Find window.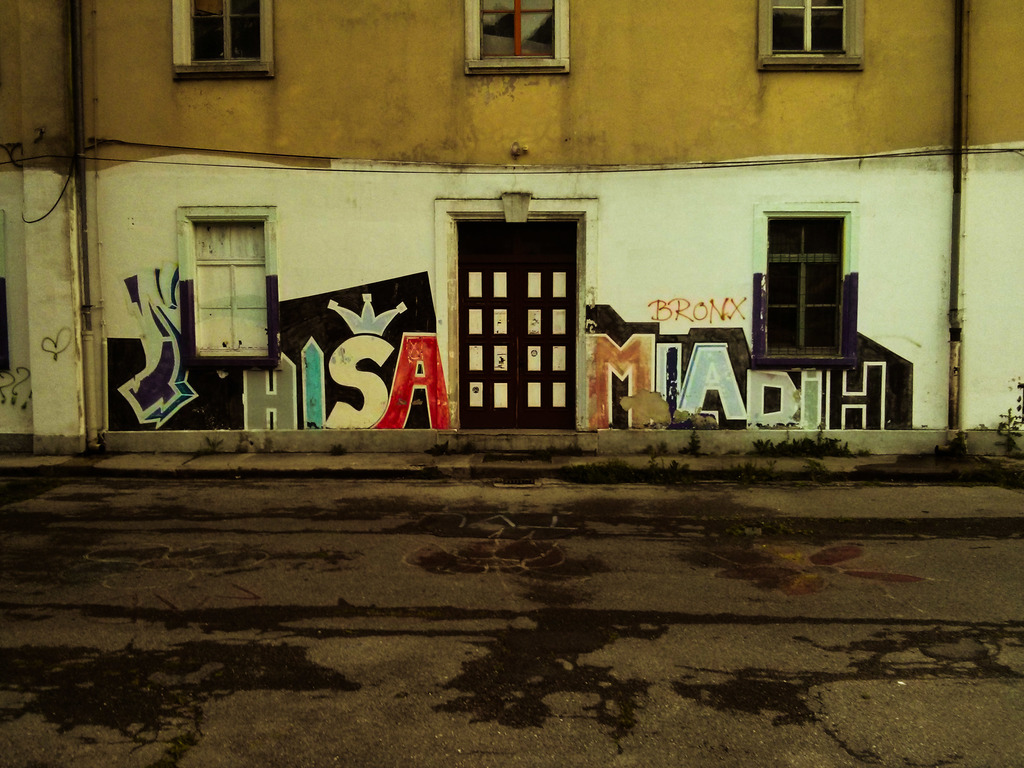
<region>192, 222, 273, 355</region>.
